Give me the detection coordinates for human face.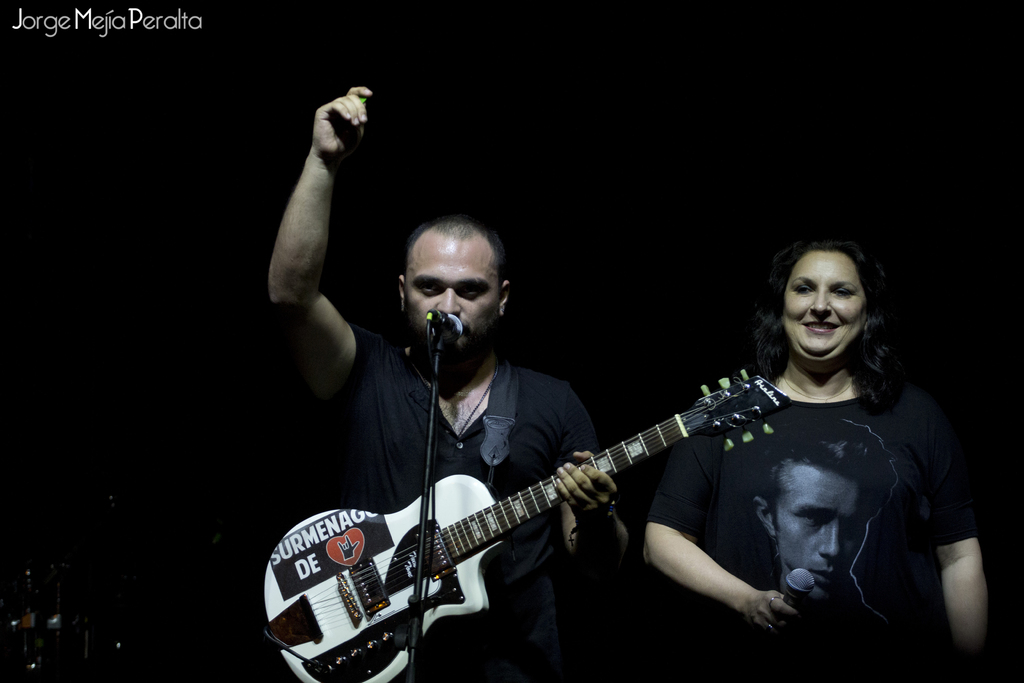
(775, 465, 875, 599).
